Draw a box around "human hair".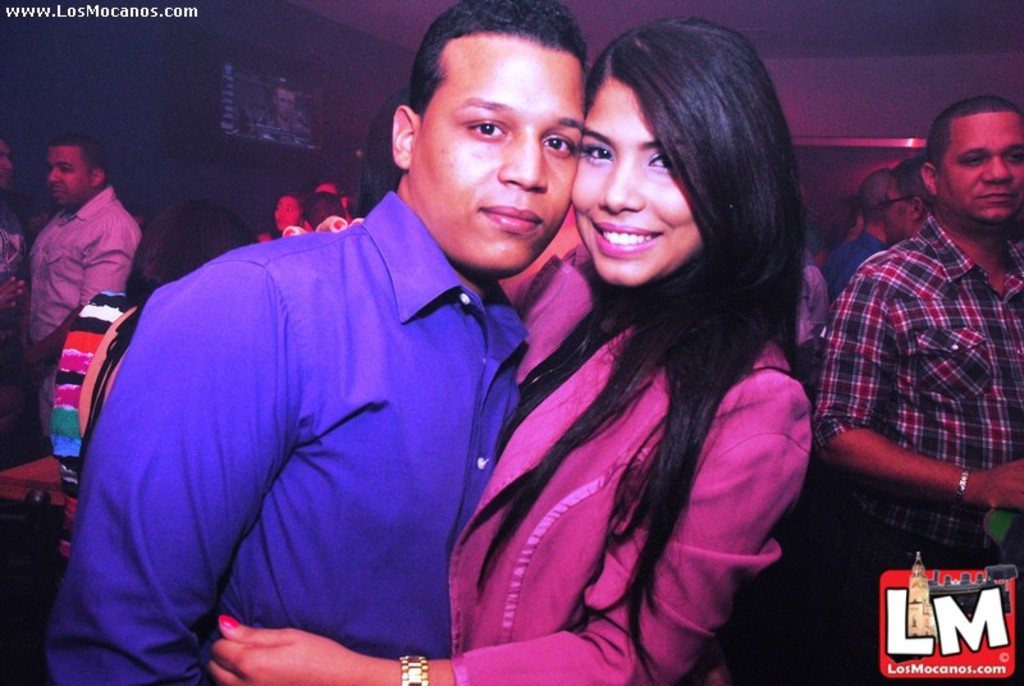
891 155 934 206.
